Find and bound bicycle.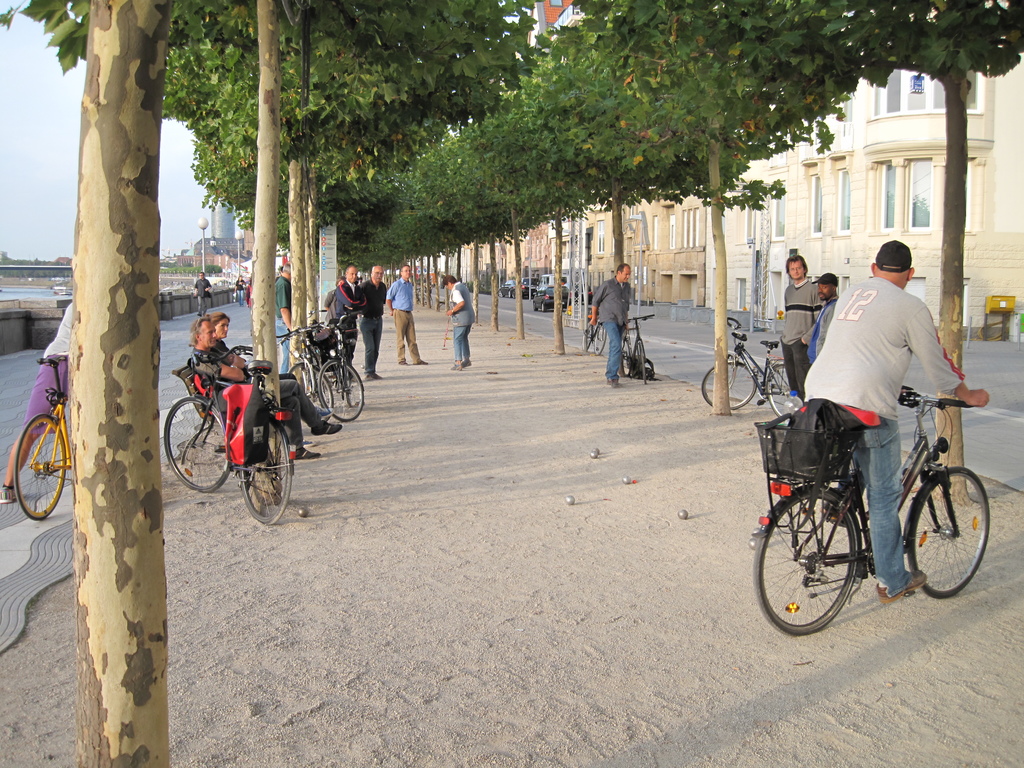
Bound: [x1=759, y1=379, x2=995, y2=636].
